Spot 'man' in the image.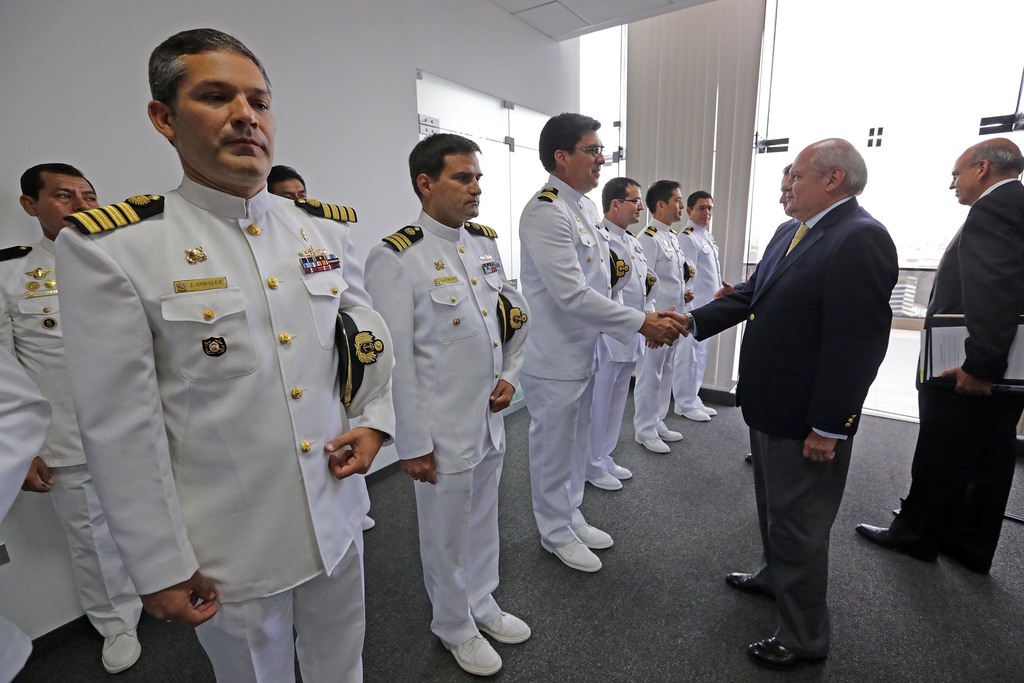
'man' found at 515 110 687 572.
